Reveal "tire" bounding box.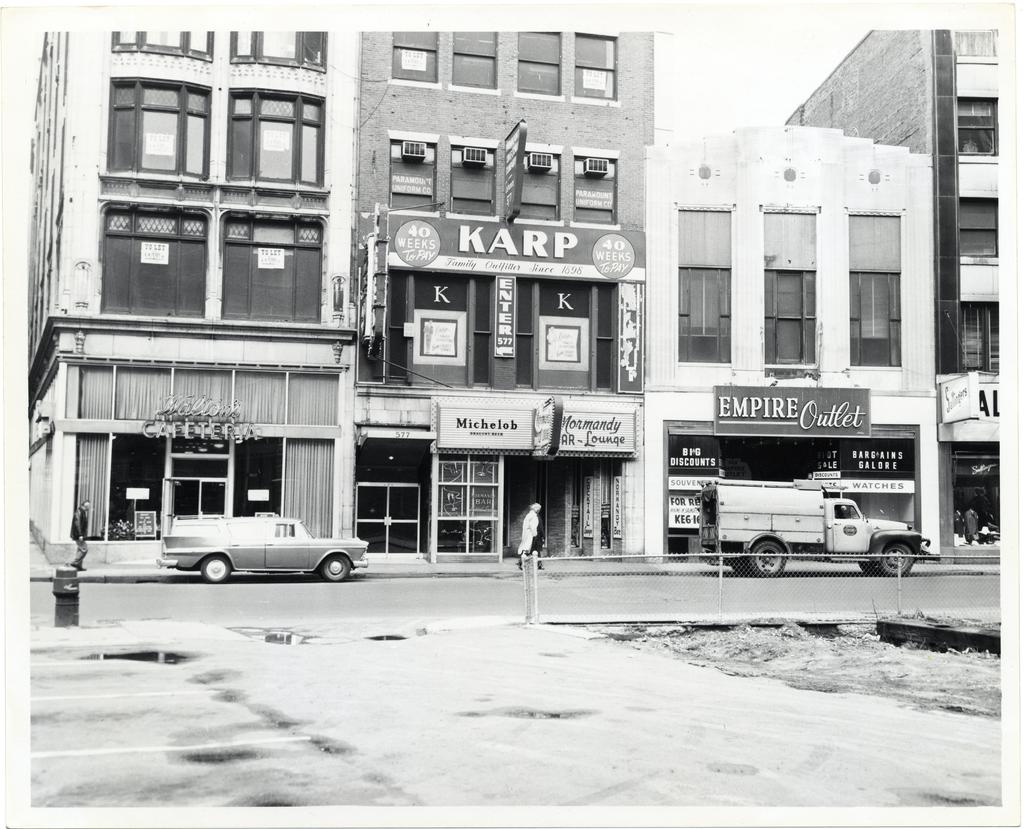
Revealed: 319 548 344 585.
